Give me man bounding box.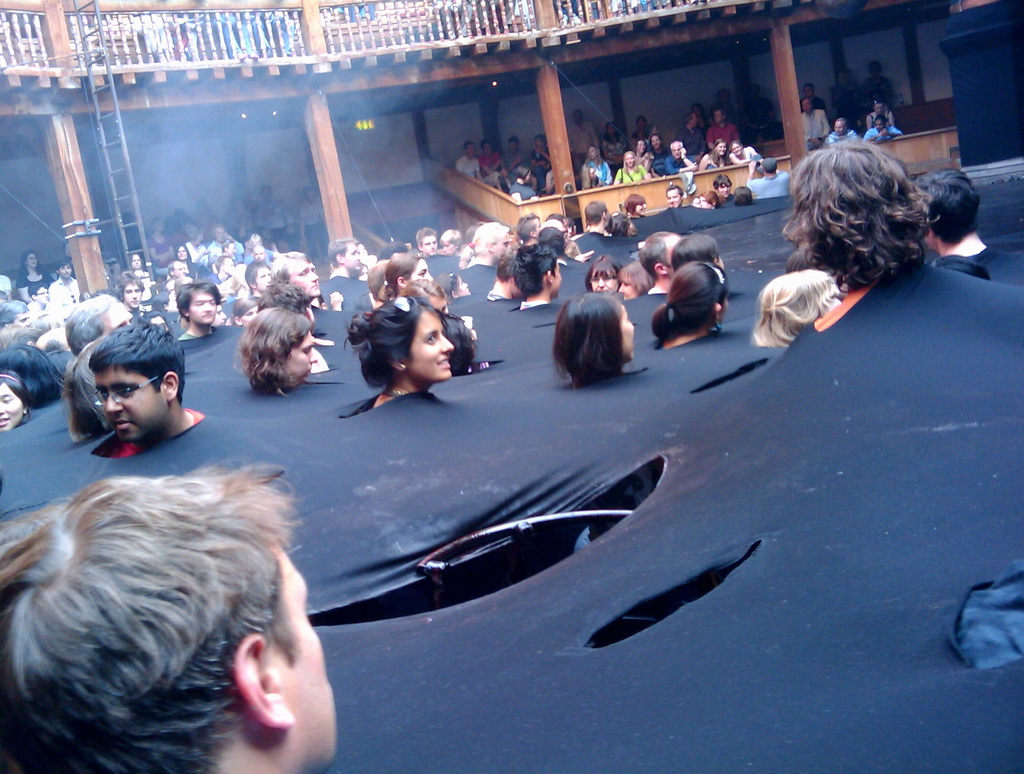
BBox(582, 197, 610, 237).
